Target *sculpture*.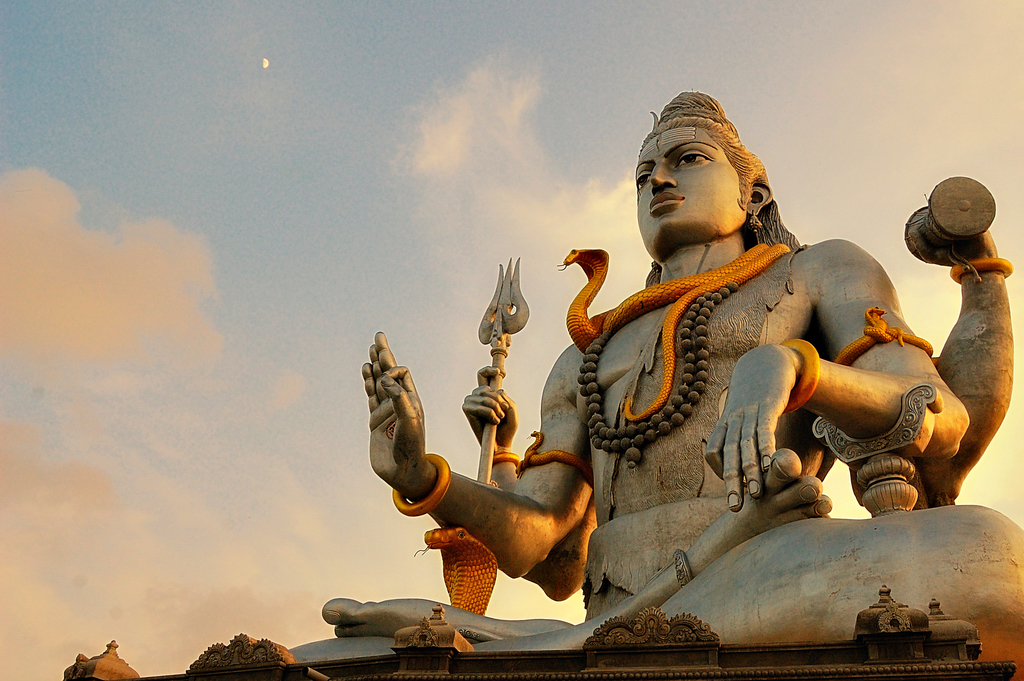
Target region: l=292, t=86, r=1023, b=680.
